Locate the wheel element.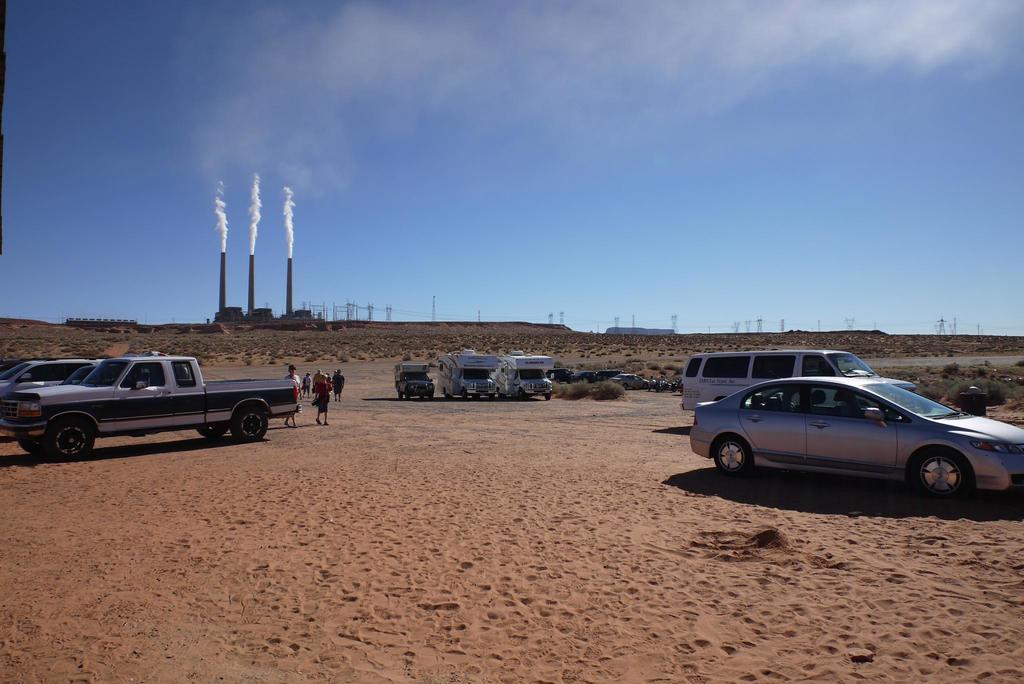
Element bbox: bbox(196, 425, 227, 438).
